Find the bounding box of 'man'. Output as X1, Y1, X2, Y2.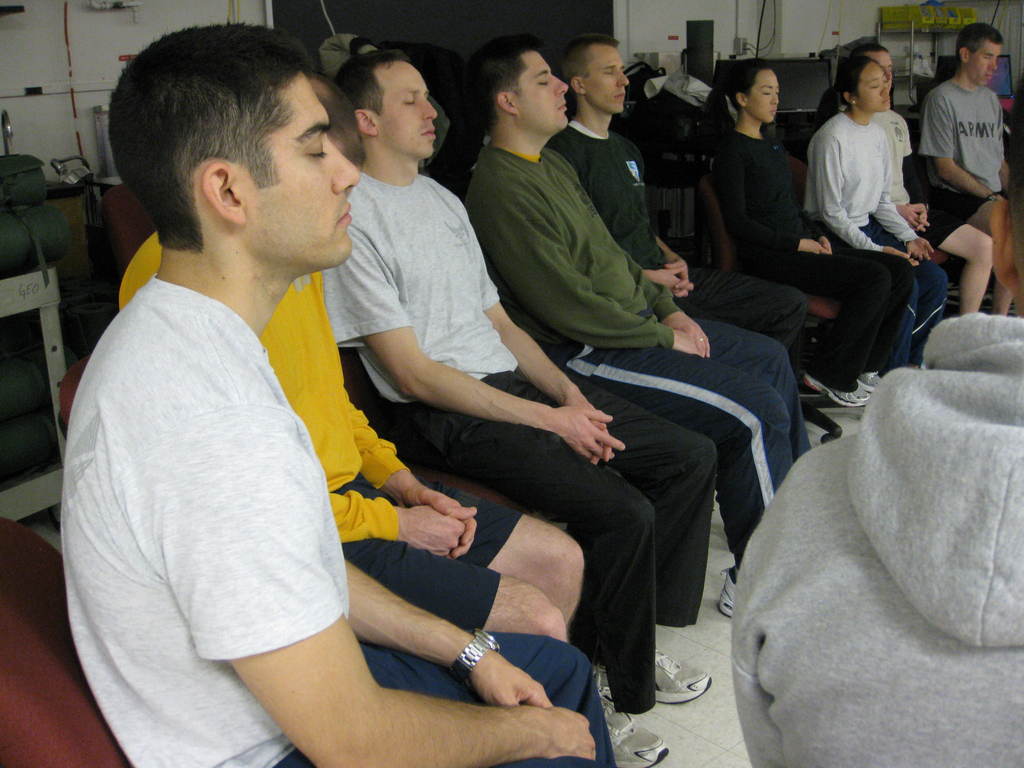
321, 46, 714, 767.
